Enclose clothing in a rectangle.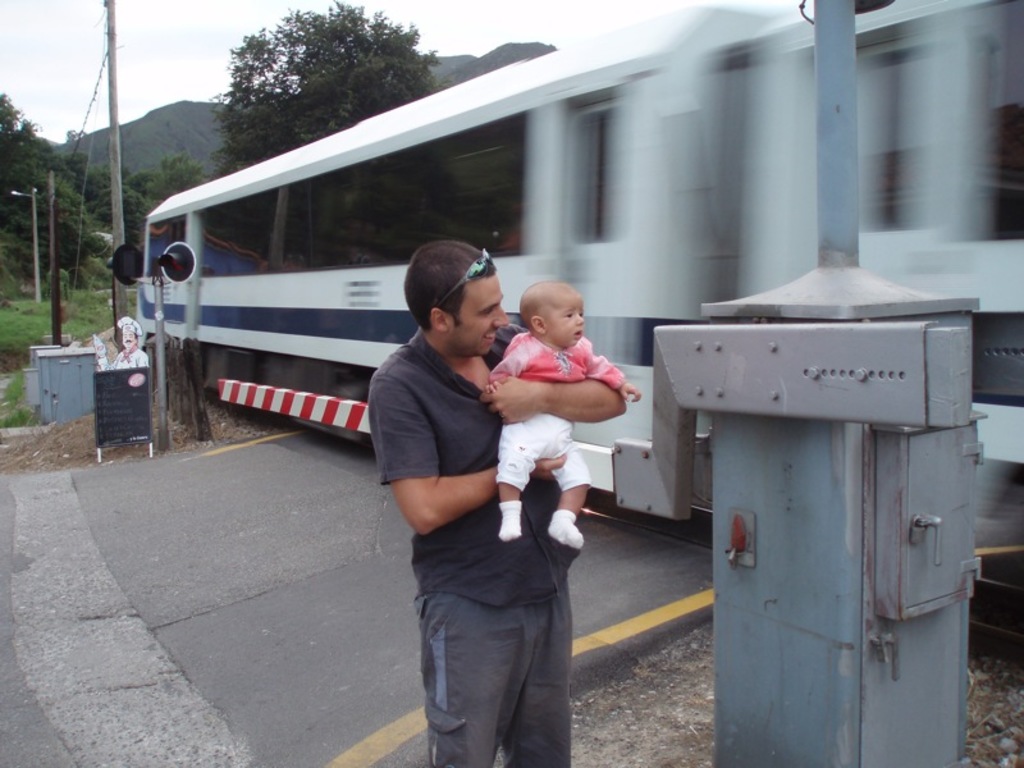
box=[492, 325, 639, 492].
